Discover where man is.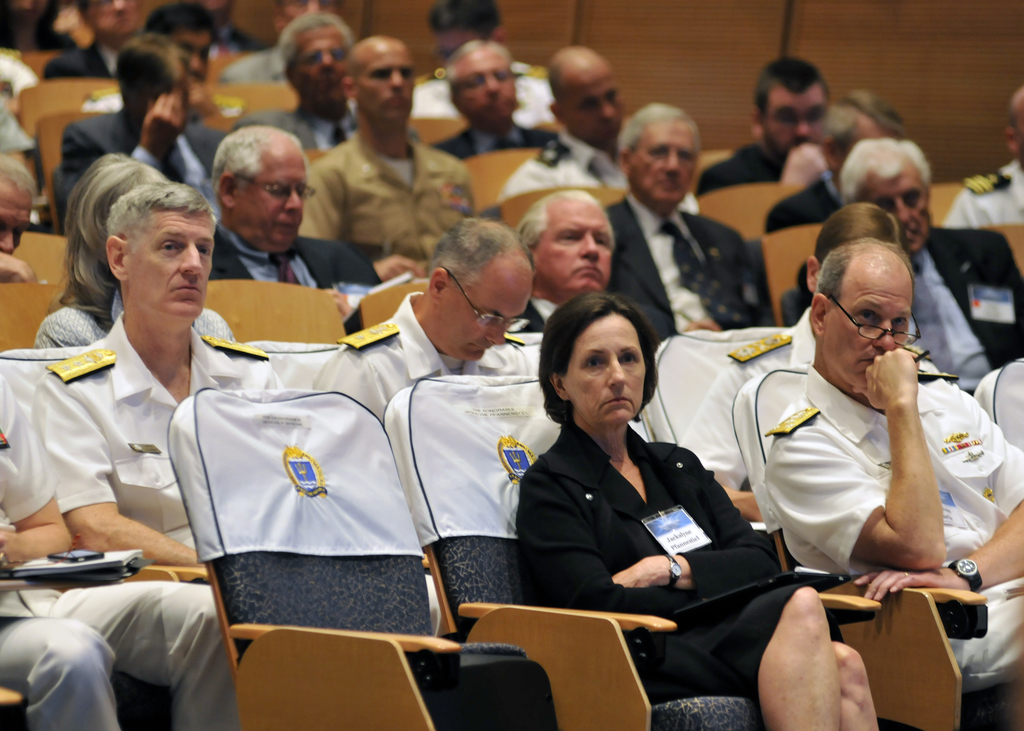
Discovered at [760,245,1023,711].
